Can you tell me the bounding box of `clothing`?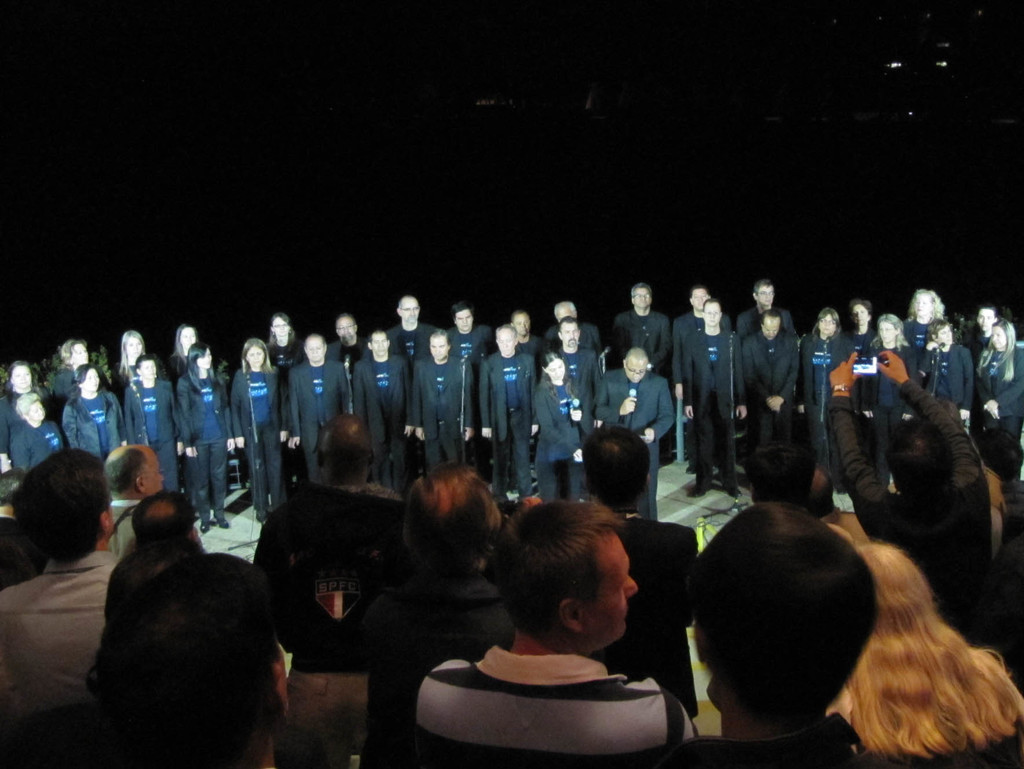
x1=663, y1=709, x2=865, y2=768.
